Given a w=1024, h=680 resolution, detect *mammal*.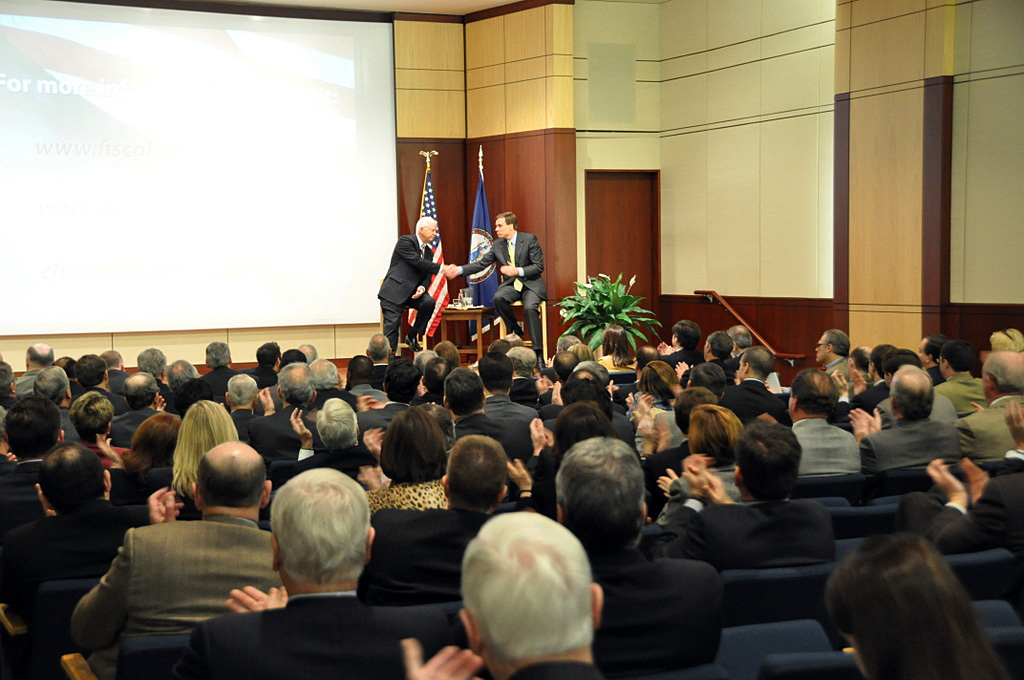
416/508/616/679.
